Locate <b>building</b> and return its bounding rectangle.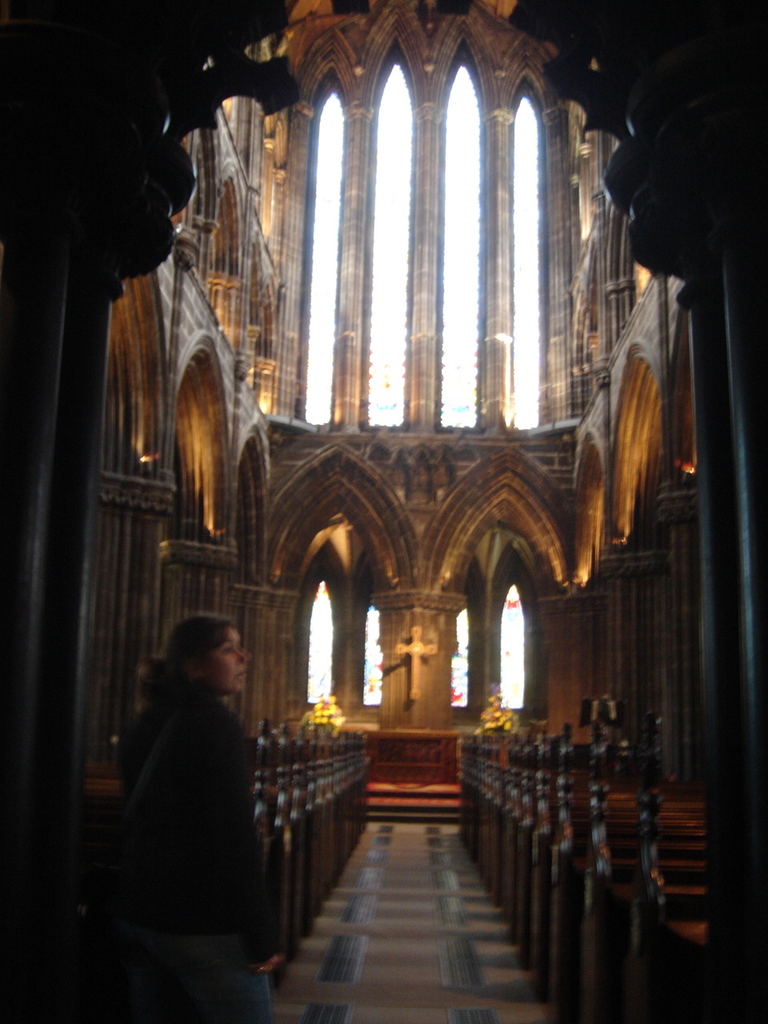
(0, 0, 767, 1023).
